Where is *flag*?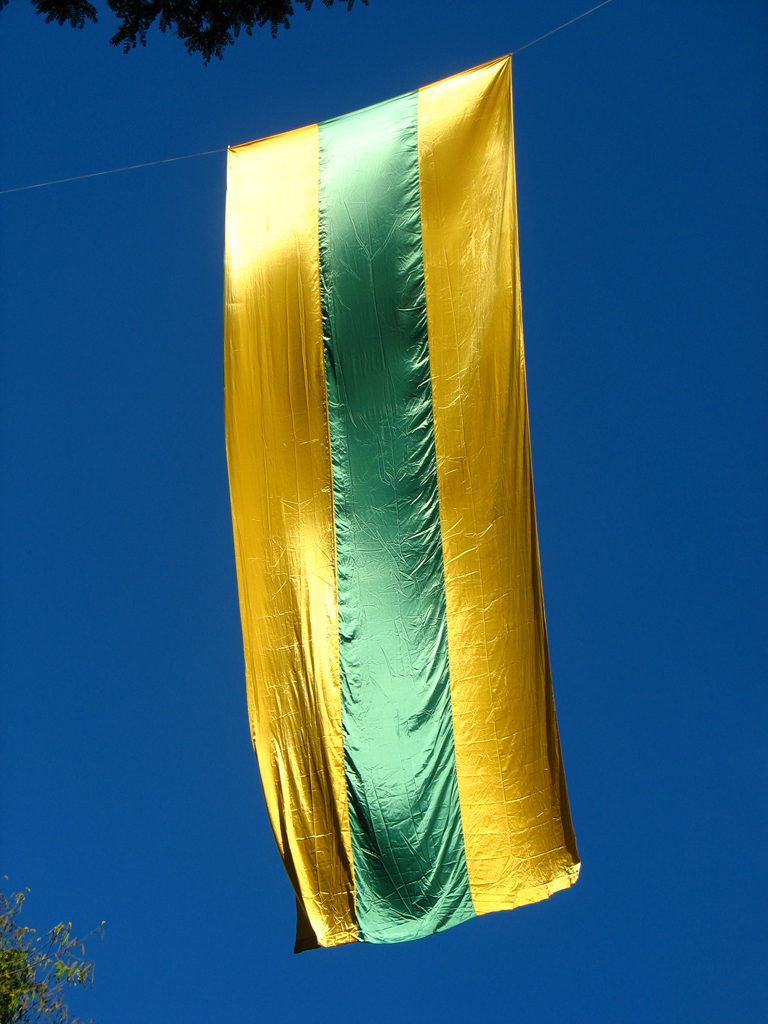
(225,56,586,955).
